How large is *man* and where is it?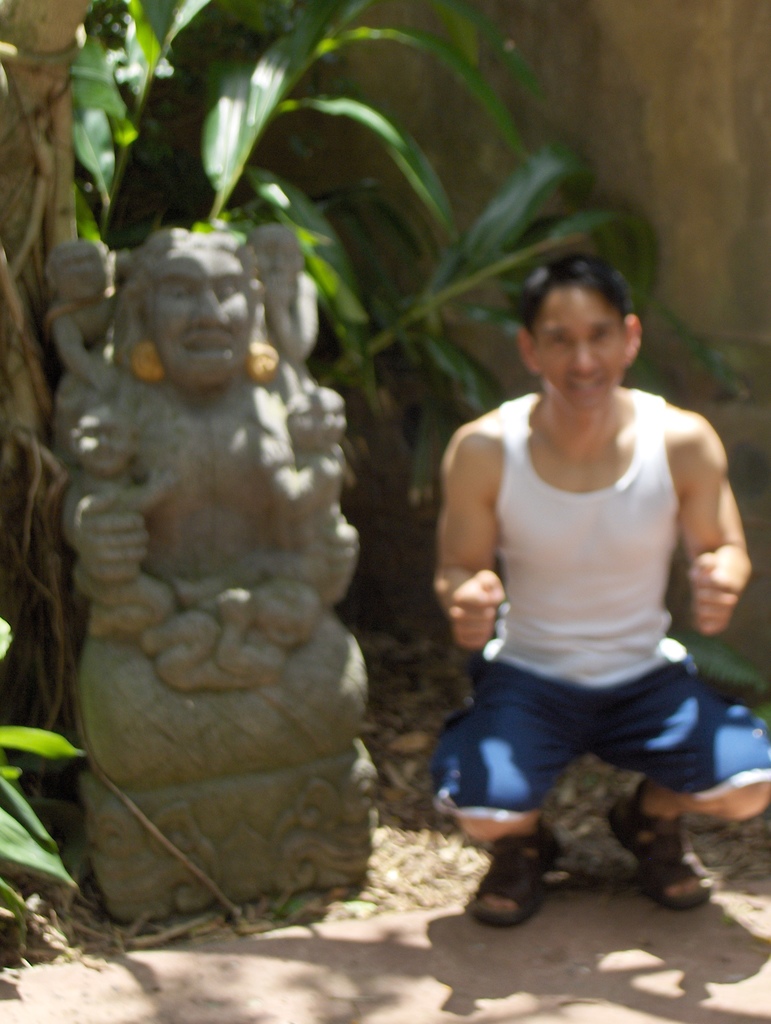
Bounding box: BBox(412, 220, 751, 929).
